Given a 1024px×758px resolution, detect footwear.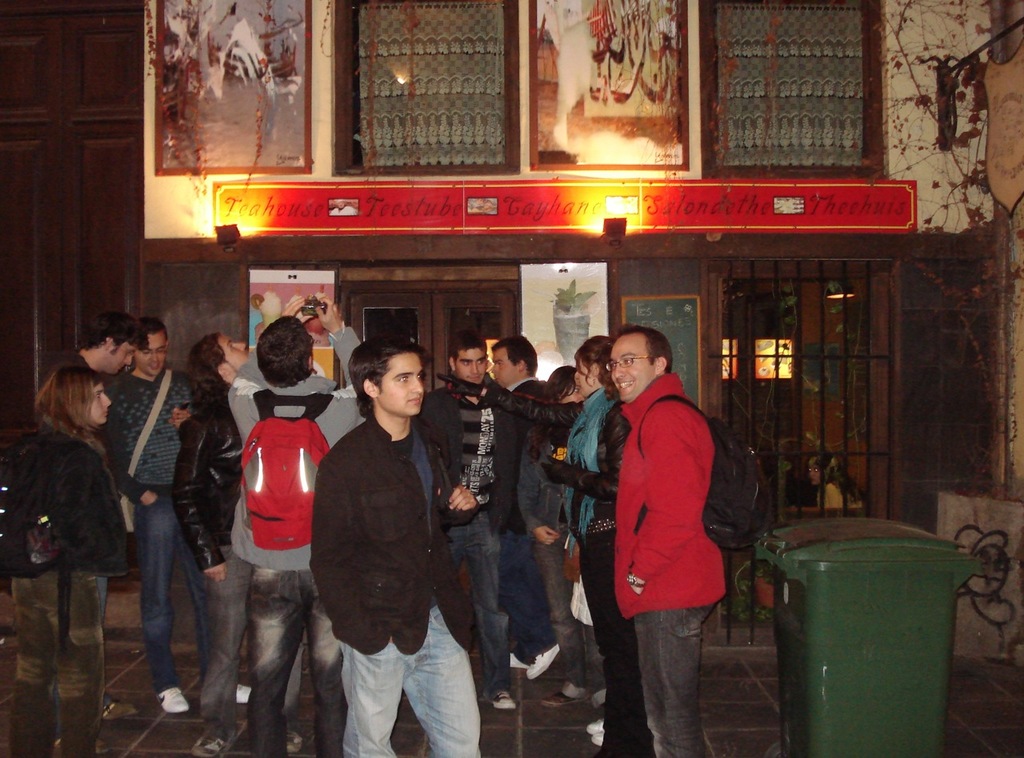
230, 680, 254, 704.
